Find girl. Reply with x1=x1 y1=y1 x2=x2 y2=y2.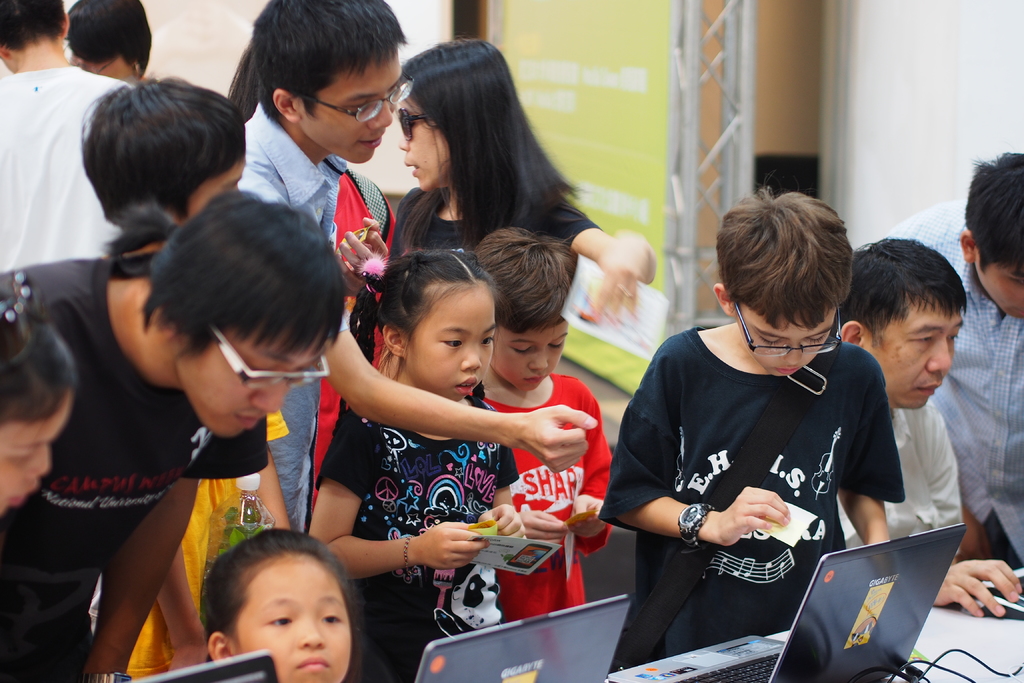
x1=197 y1=525 x2=362 y2=679.
